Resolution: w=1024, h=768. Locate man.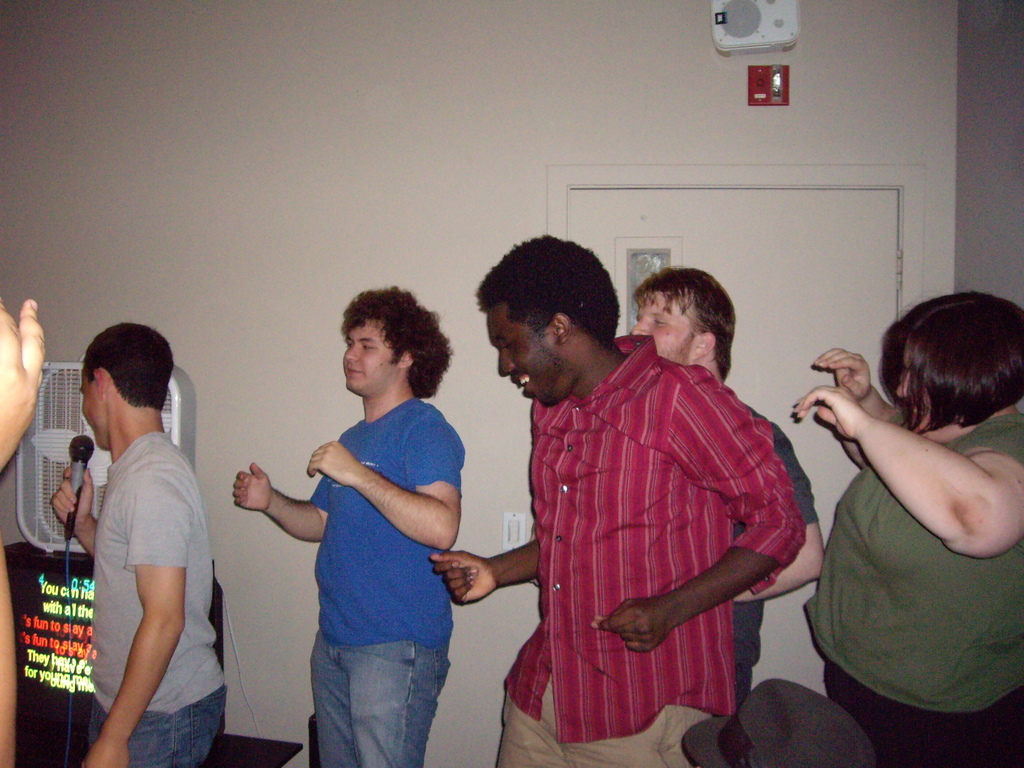
<bbox>632, 267, 824, 702</bbox>.
